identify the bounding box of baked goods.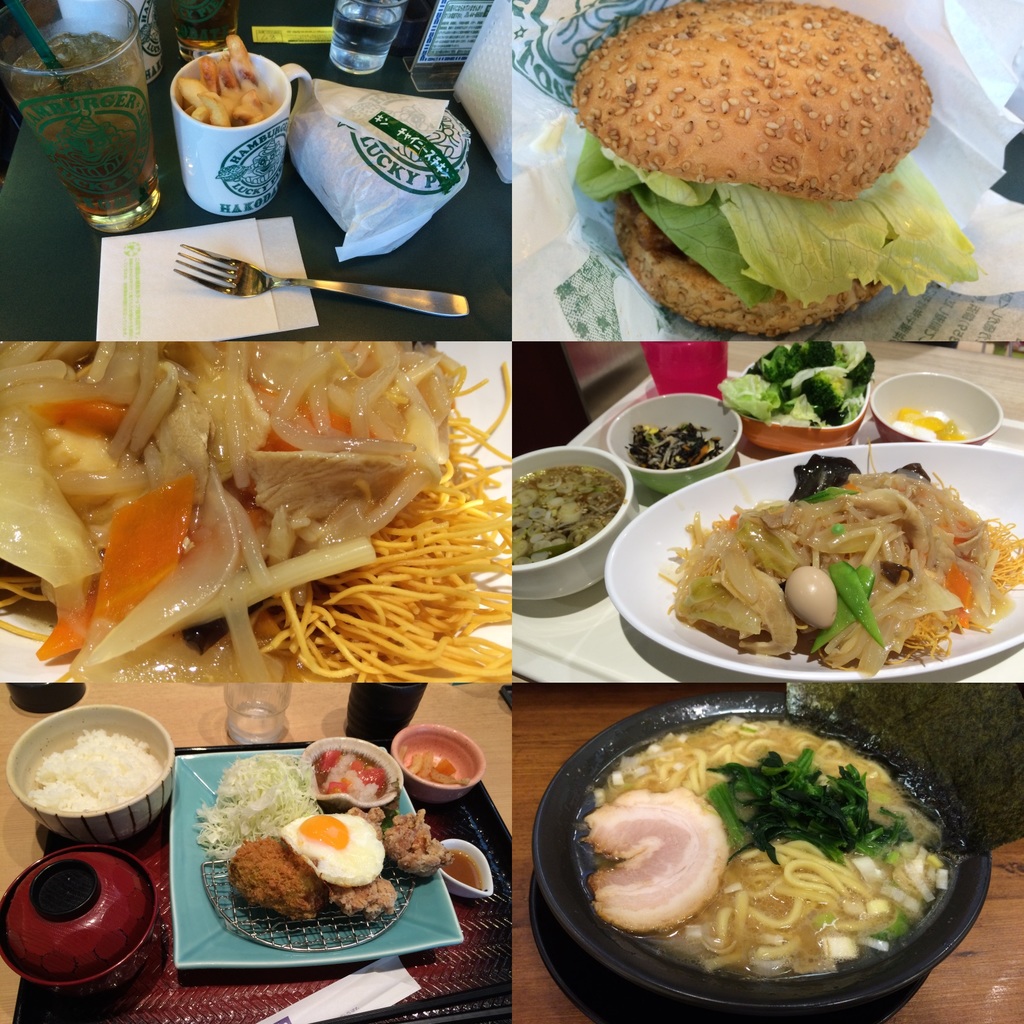
328,876,397,921.
